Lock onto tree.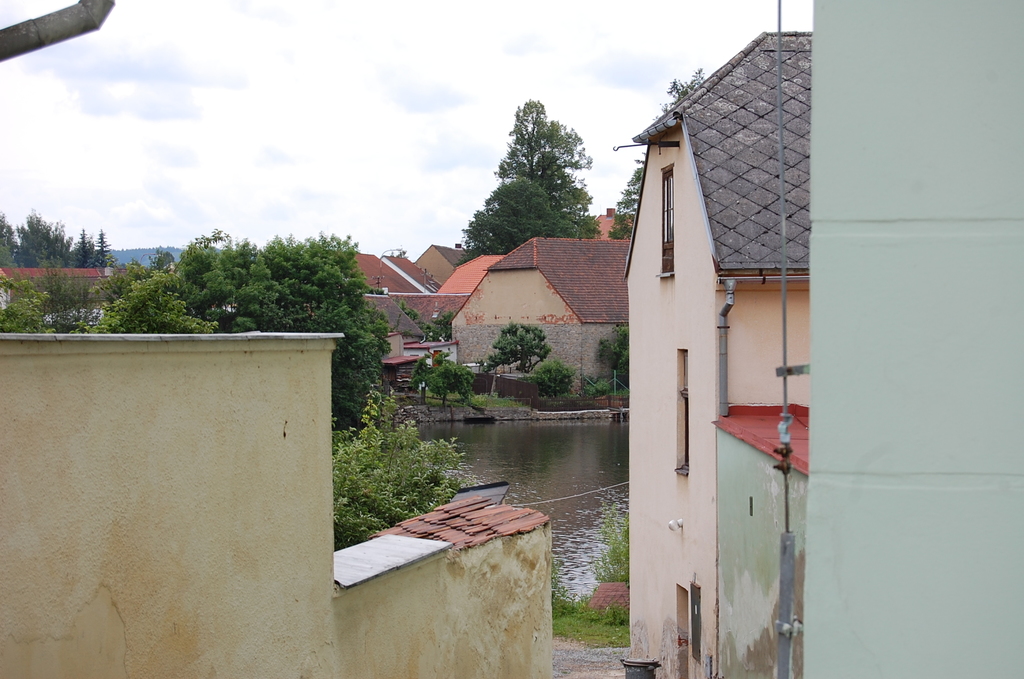
Locked: box(0, 208, 120, 284).
